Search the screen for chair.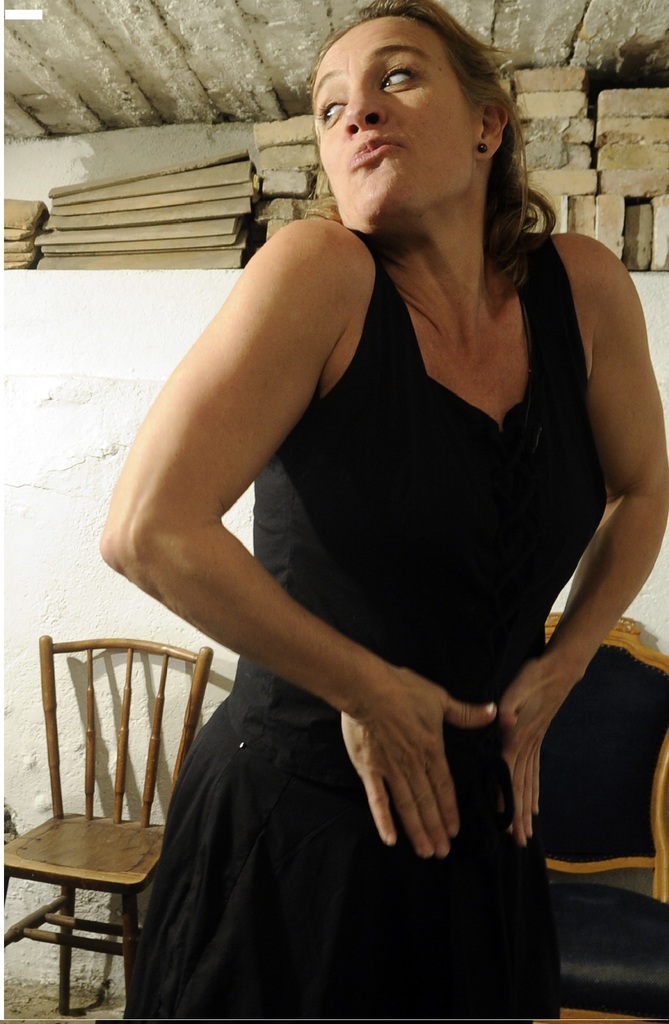
Found at (0, 623, 210, 1023).
